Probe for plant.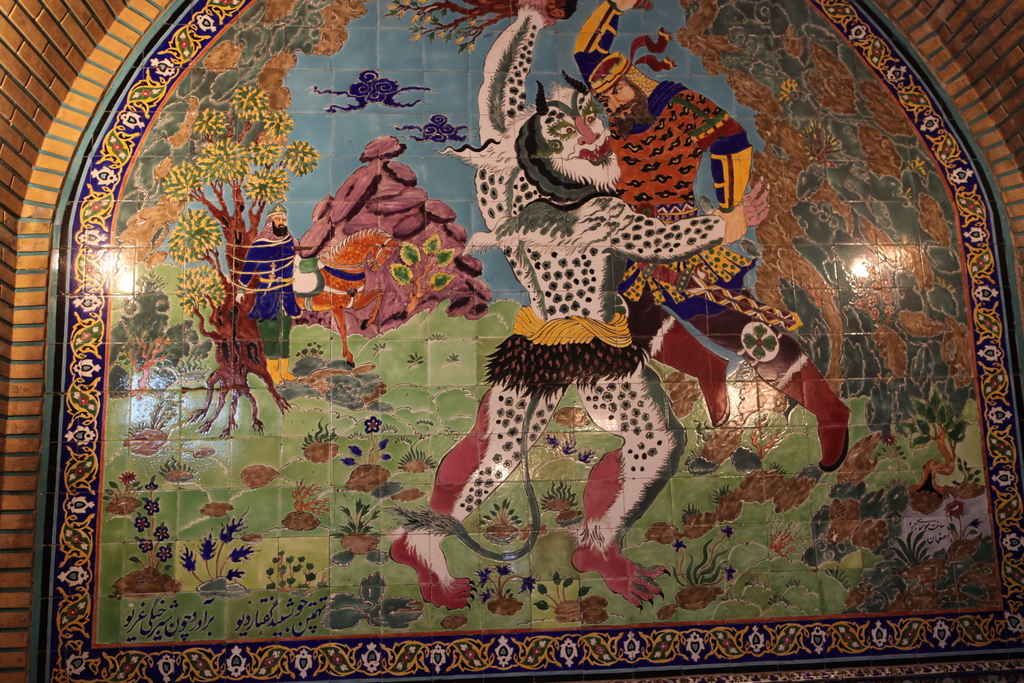
Probe result: (left=298, top=415, right=337, bottom=452).
